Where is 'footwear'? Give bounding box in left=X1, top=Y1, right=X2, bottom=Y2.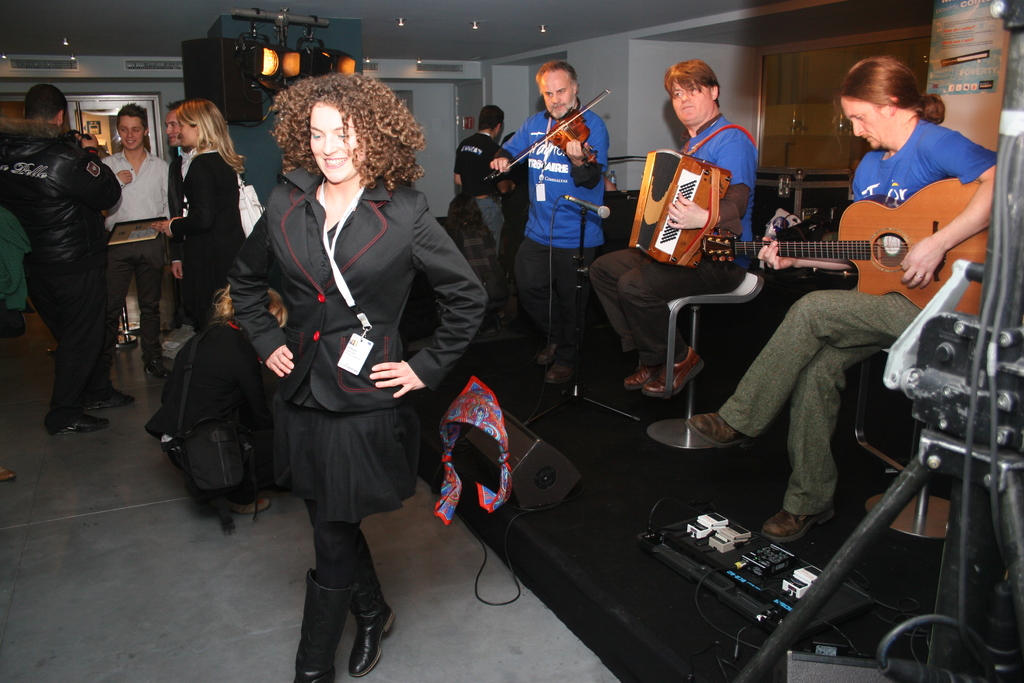
left=642, top=345, right=707, bottom=403.
